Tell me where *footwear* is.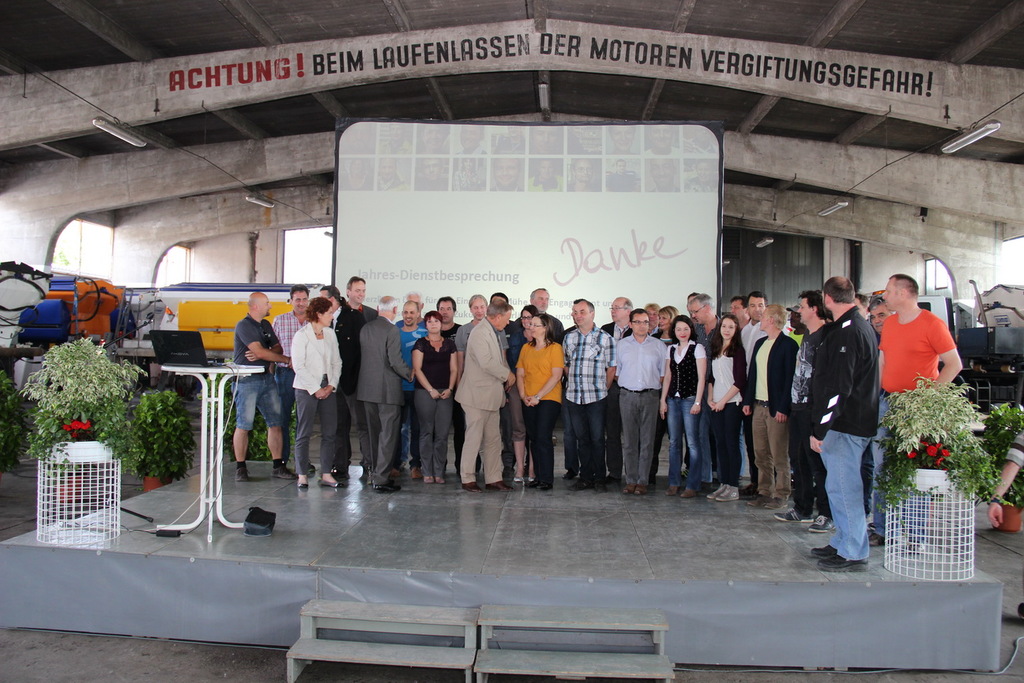
*footwear* is at {"left": 424, "top": 474, "right": 440, "bottom": 481}.
